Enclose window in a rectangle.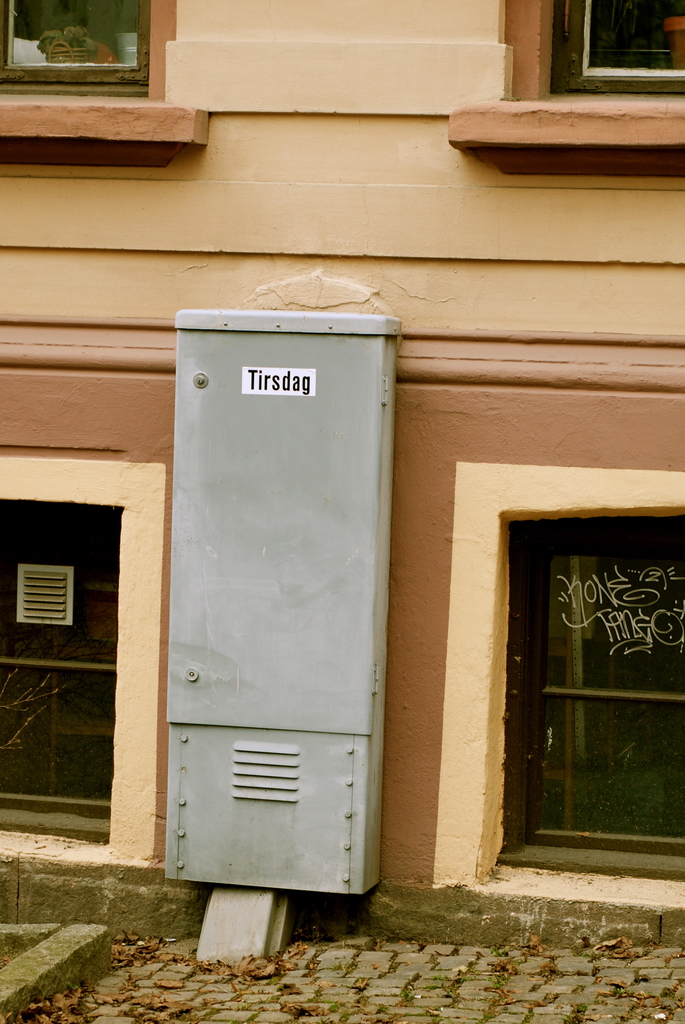
0/456/166/863.
